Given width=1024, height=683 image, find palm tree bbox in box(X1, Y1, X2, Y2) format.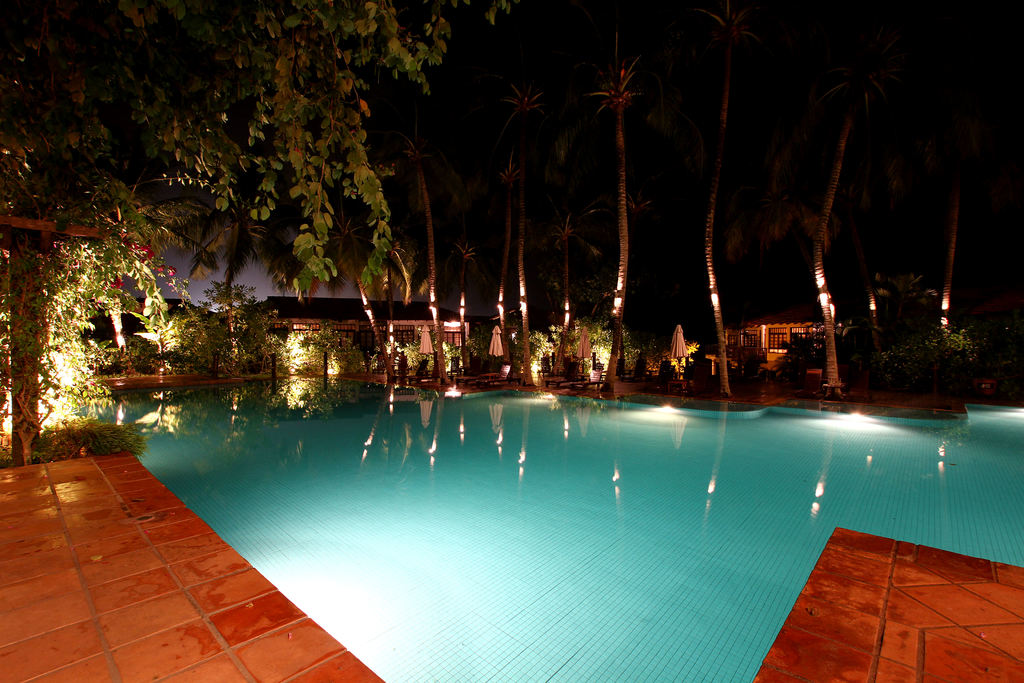
box(681, 0, 754, 383).
